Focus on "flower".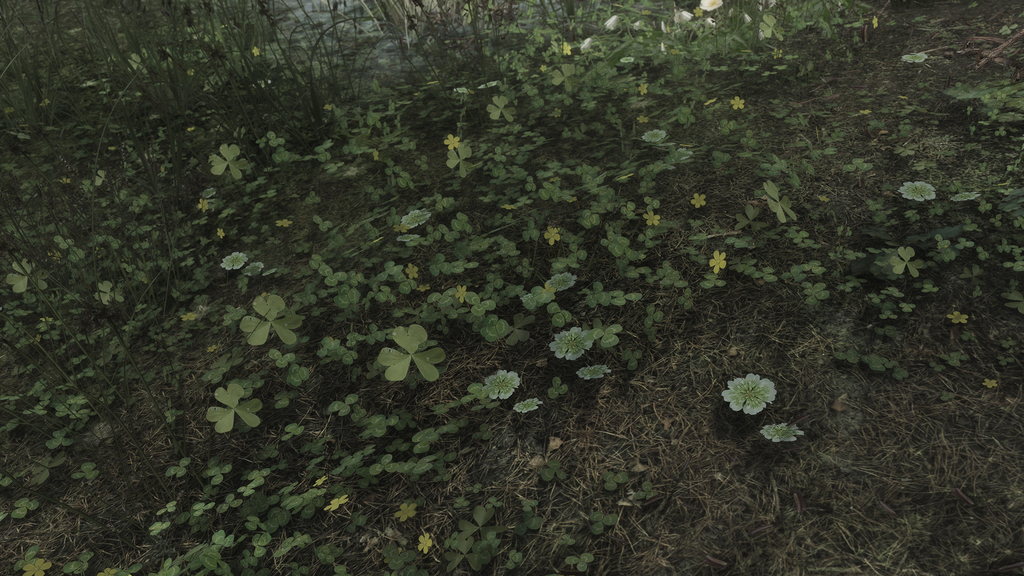
Focused at bbox=[953, 189, 975, 205].
